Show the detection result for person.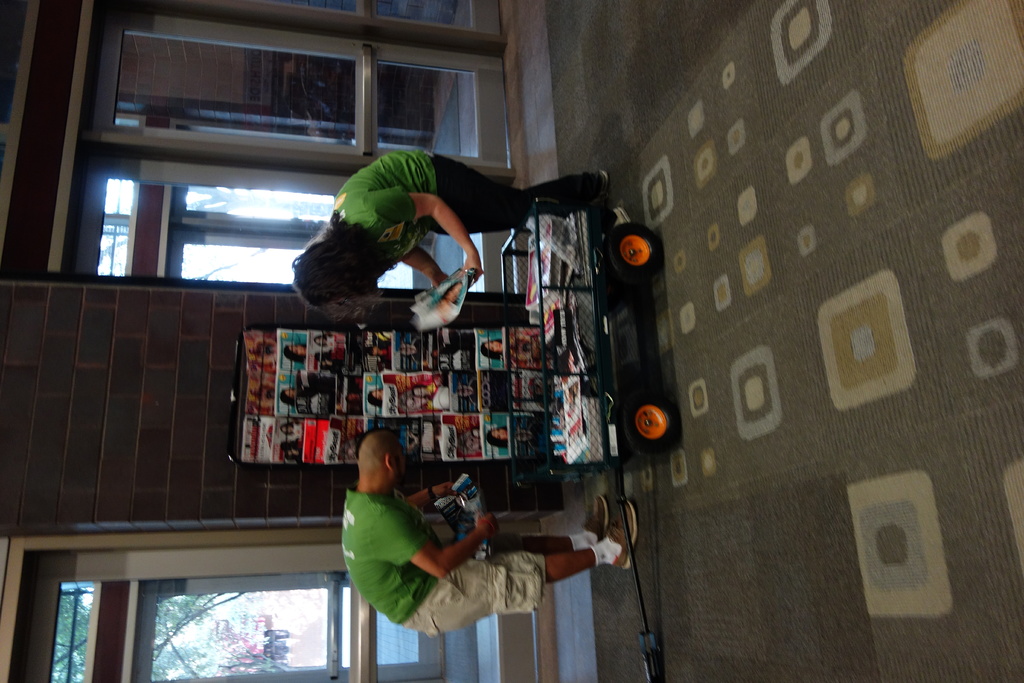
x1=365, y1=343, x2=390, y2=366.
